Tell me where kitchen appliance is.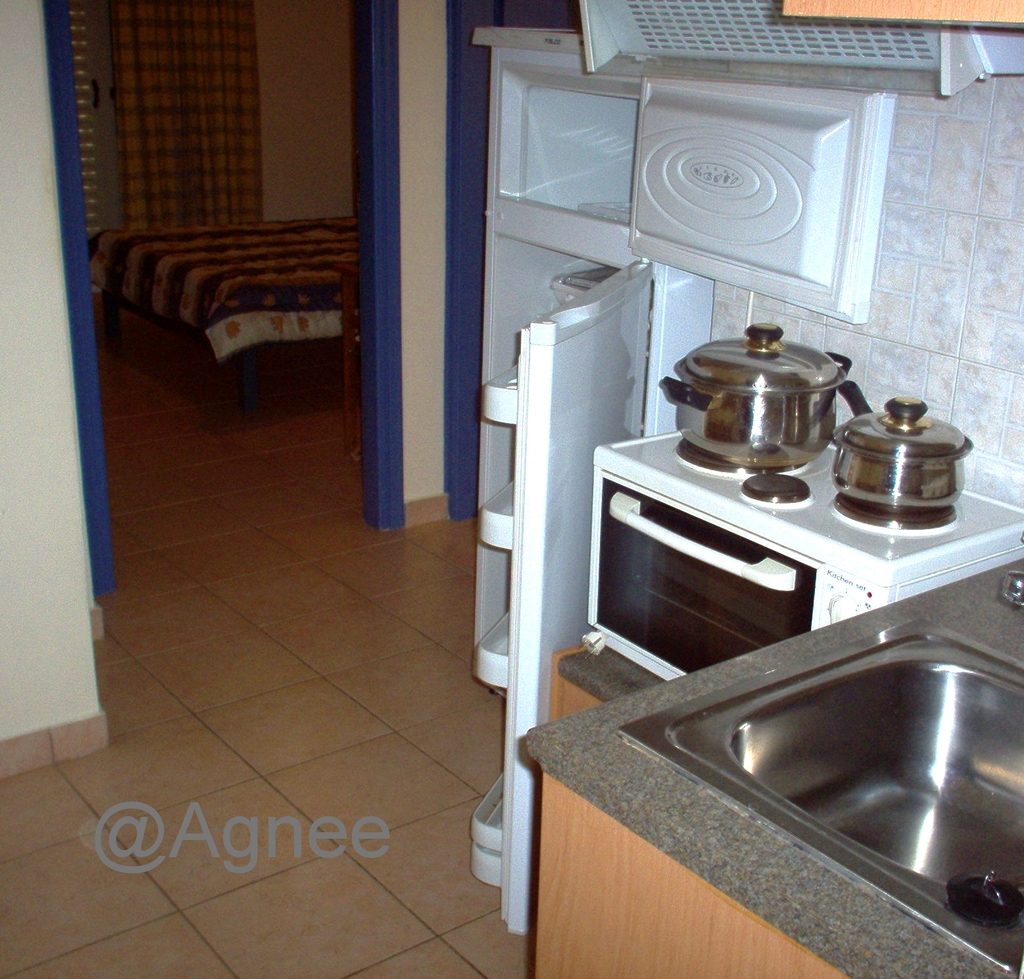
kitchen appliance is at 596 431 1023 679.
